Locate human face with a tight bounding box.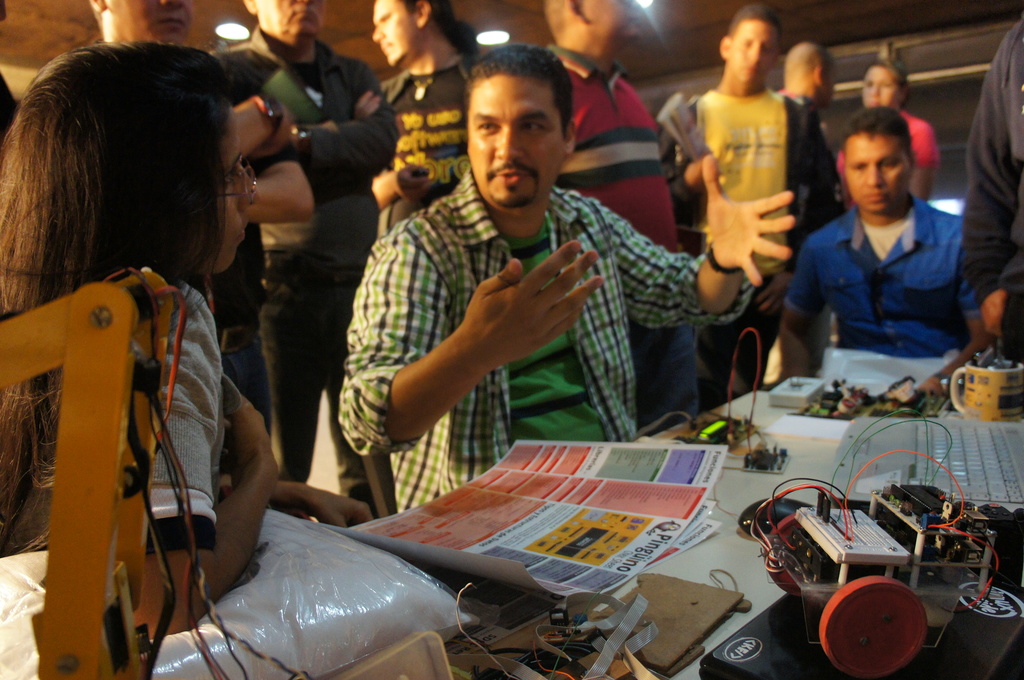
region(192, 106, 254, 271).
